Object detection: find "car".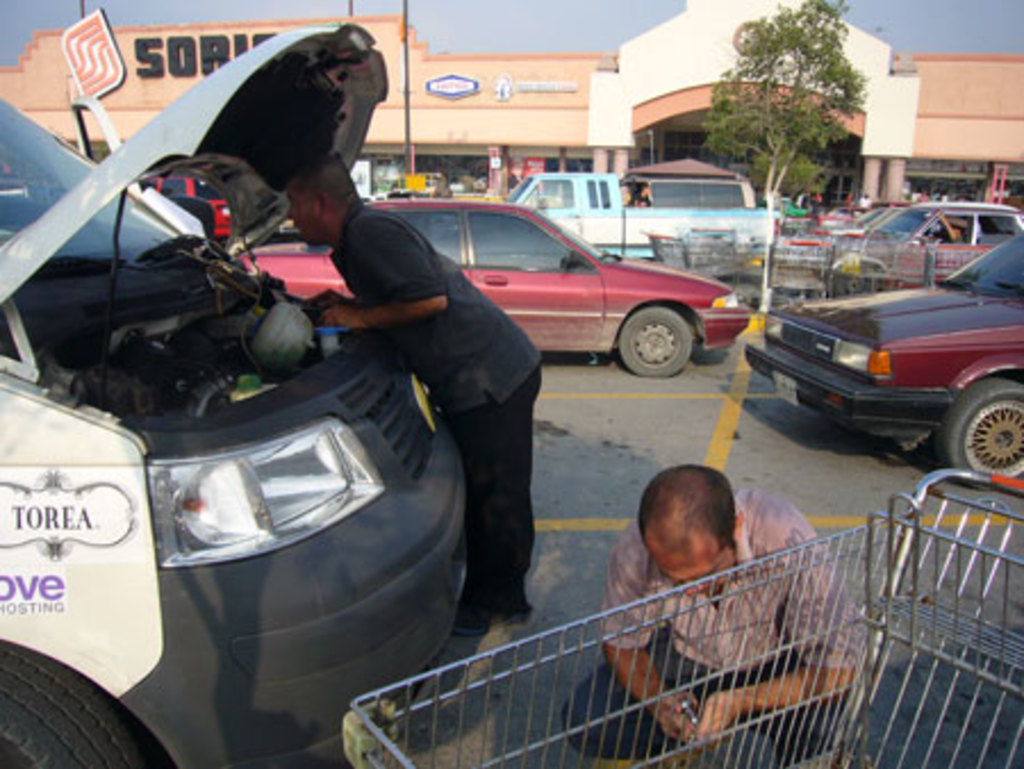
left=740, top=234, right=1022, bottom=494.
